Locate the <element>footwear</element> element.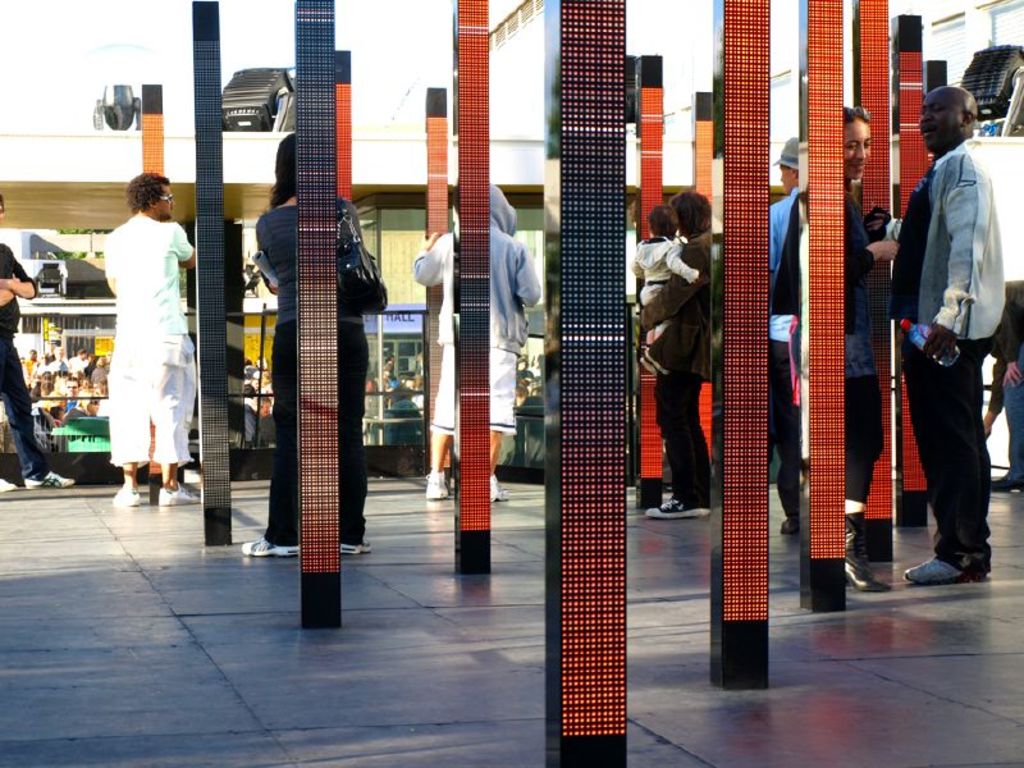
Element bbox: 156:481:202:507.
